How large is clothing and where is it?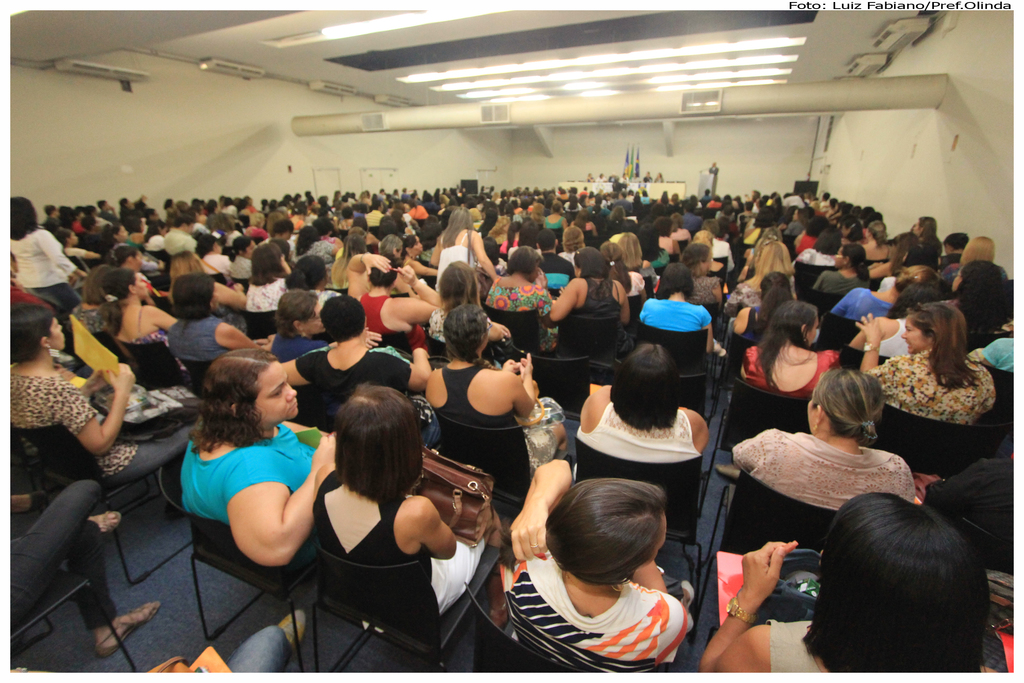
Bounding box: [420, 293, 486, 342].
